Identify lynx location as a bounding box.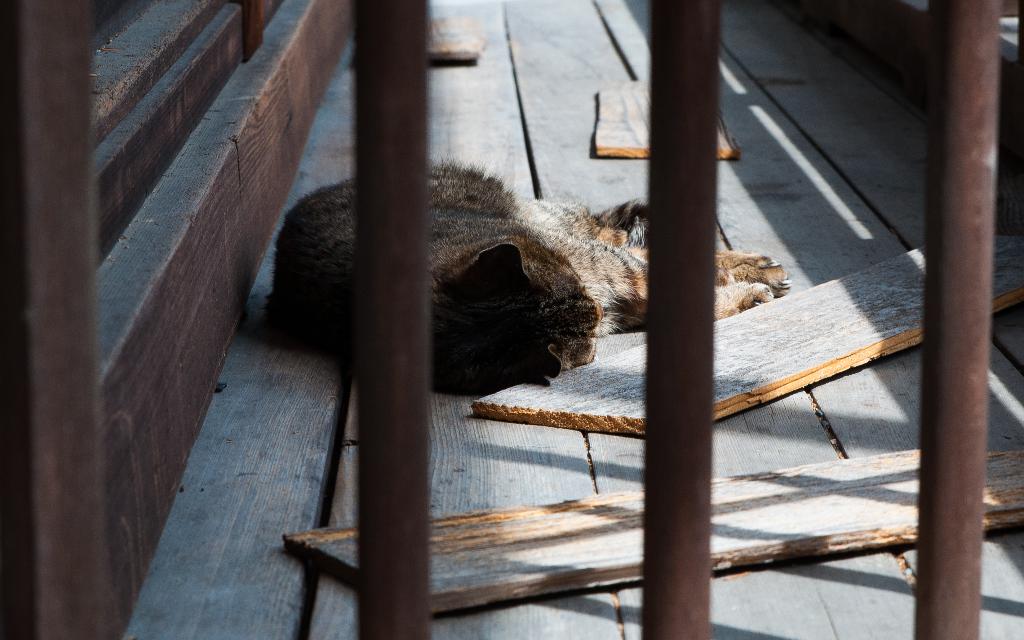
(269, 154, 785, 380).
